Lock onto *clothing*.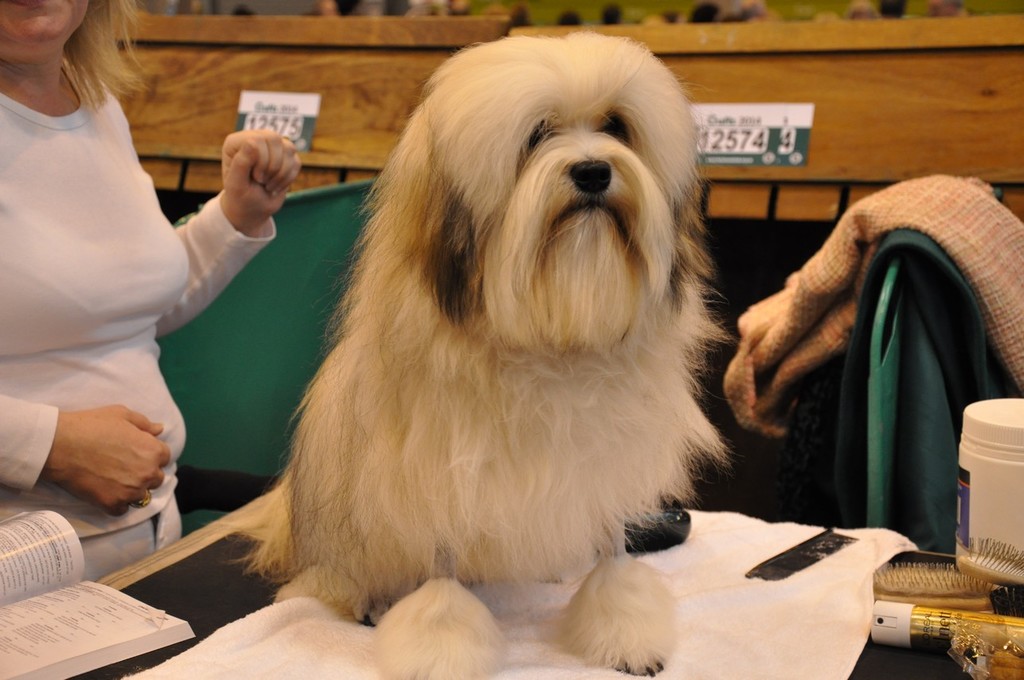
Locked: l=0, t=55, r=277, b=579.
